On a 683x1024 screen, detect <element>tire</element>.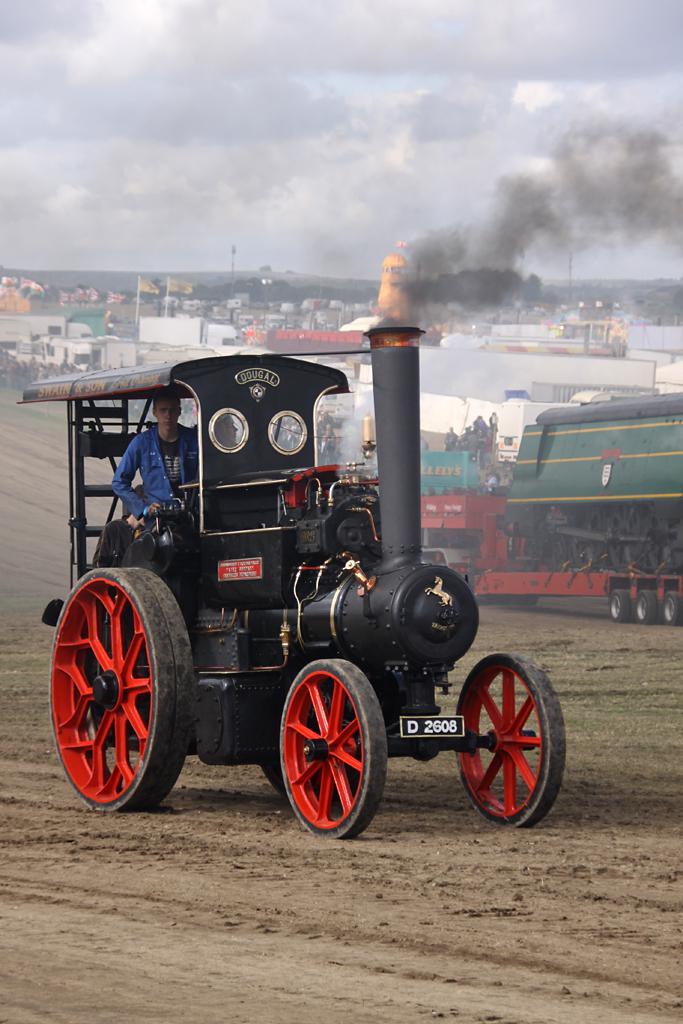
Rect(439, 659, 565, 828).
